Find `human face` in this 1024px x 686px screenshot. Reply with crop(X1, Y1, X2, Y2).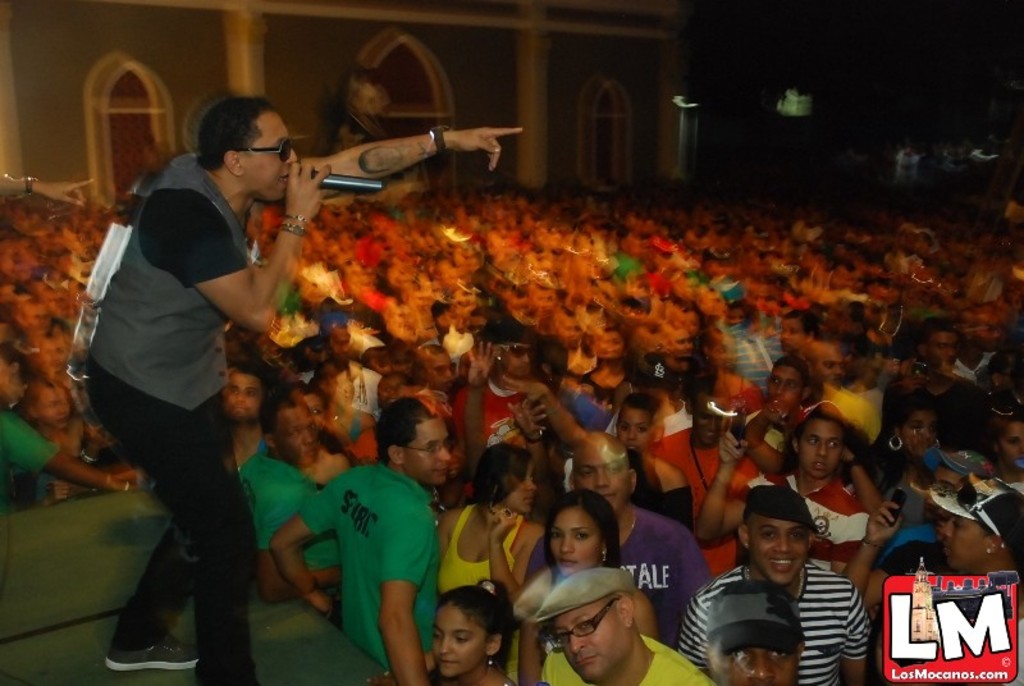
crop(598, 330, 622, 363).
